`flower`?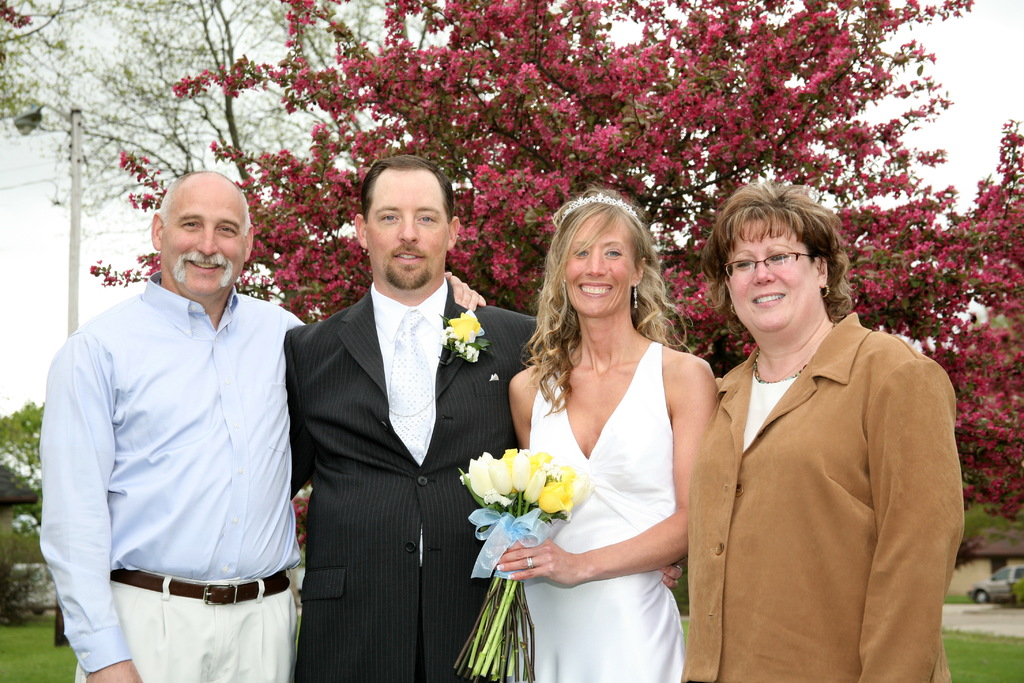
{"x1": 90, "y1": 248, "x2": 163, "y2": 287}
